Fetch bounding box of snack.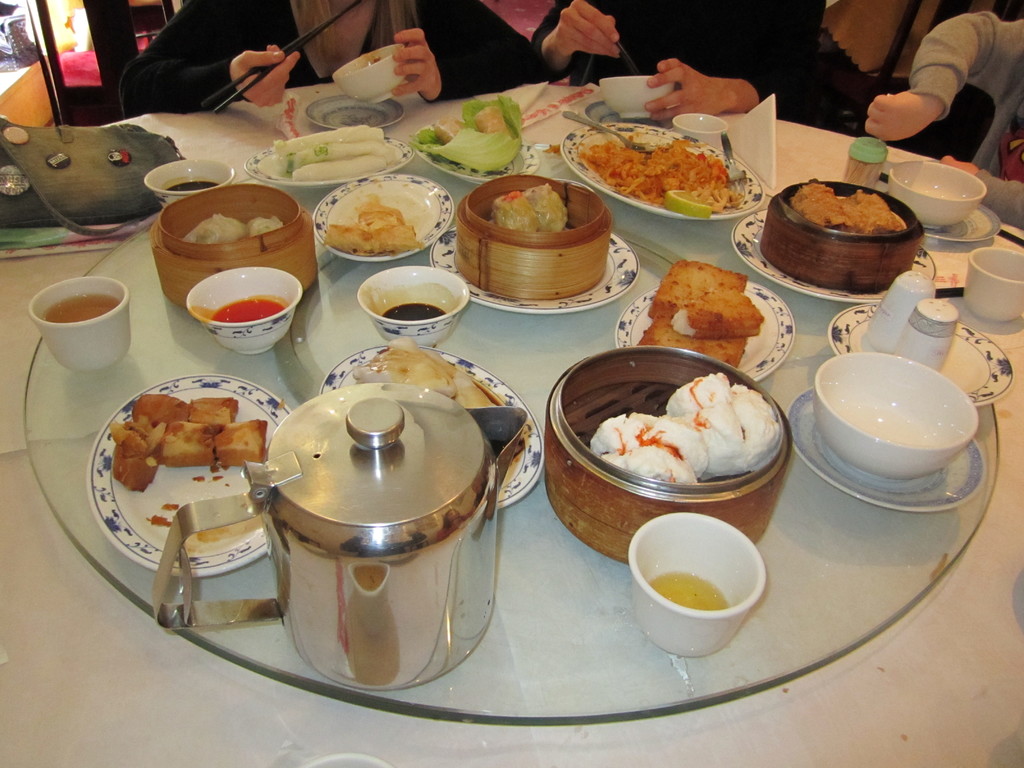
Bbox: <bbox>584, 140, 742, 204</bbox>.
